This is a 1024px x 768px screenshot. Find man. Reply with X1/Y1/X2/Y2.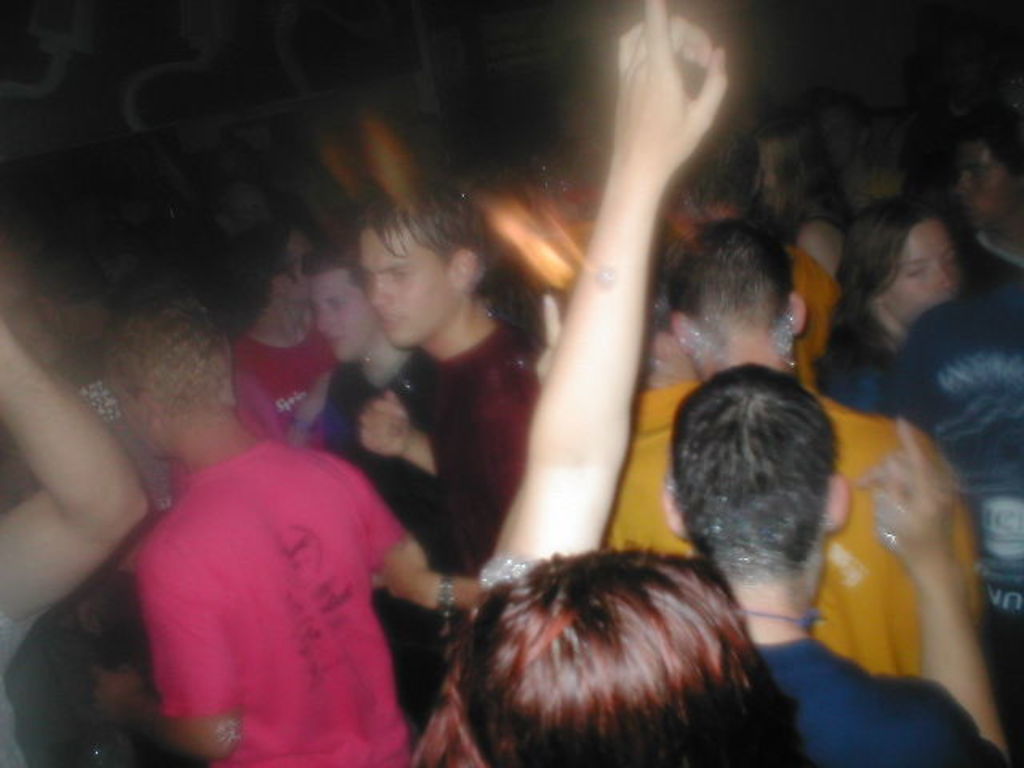
635/341/1022/766.
